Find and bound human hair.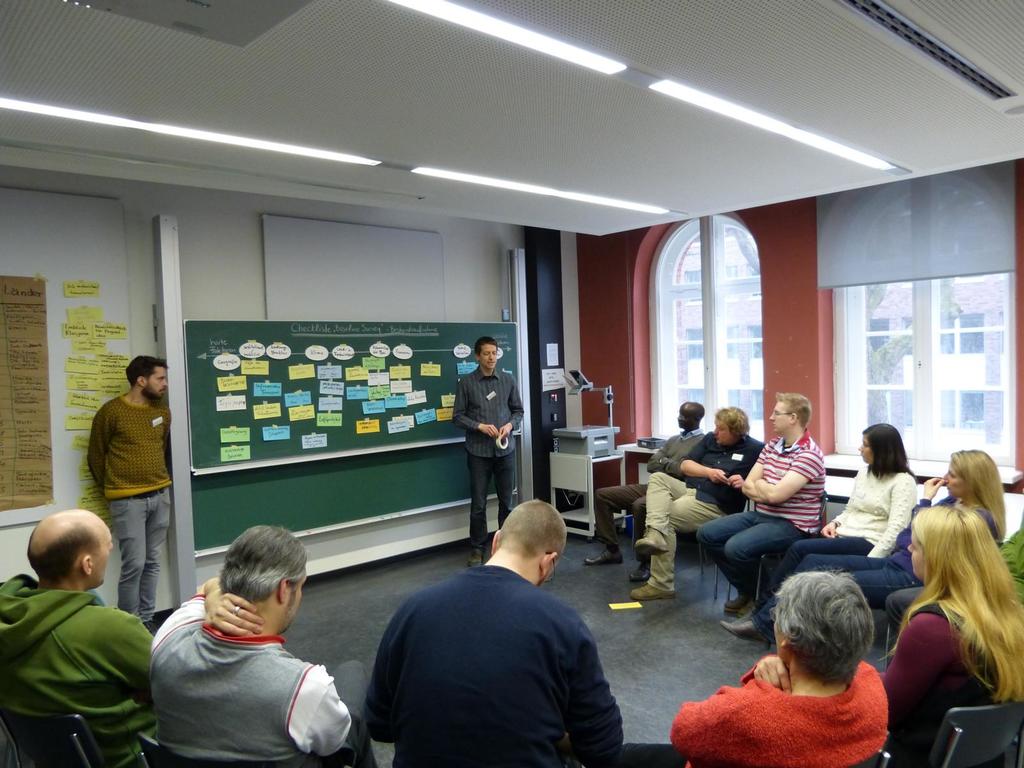
Bound: region(716, 404, 749, 443).
